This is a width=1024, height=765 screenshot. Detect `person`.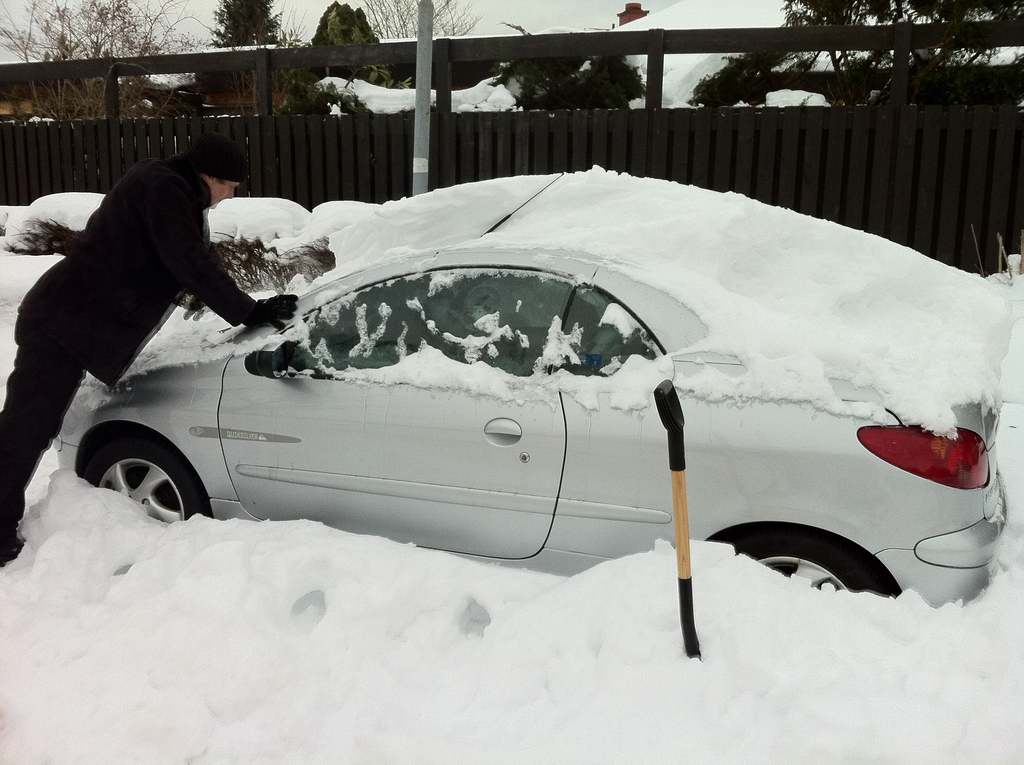
locate(82, 131, 258, 373).
